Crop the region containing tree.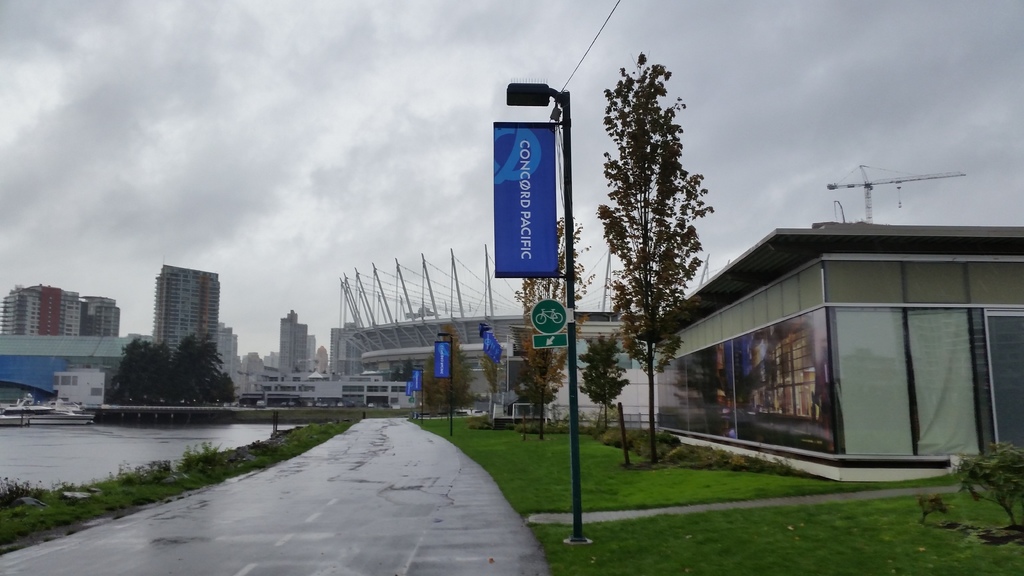
Crop region: region(392, 369, 400, 382).
